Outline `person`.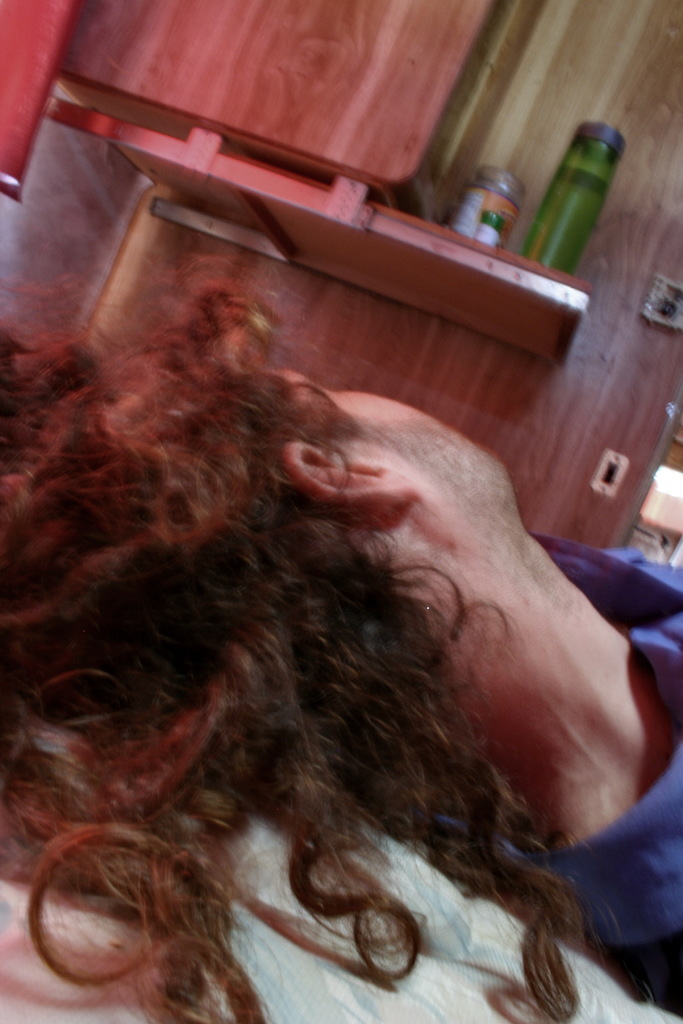
Outline: (0,278,682,1023).
